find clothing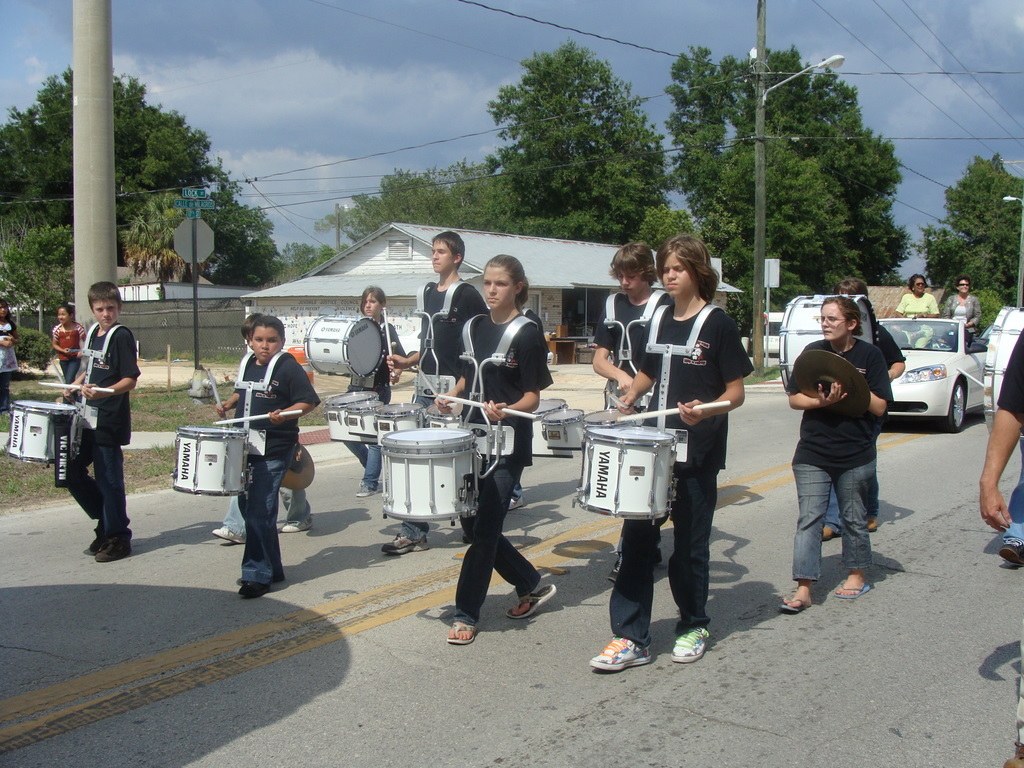
box(791, 338, 897, 583)
